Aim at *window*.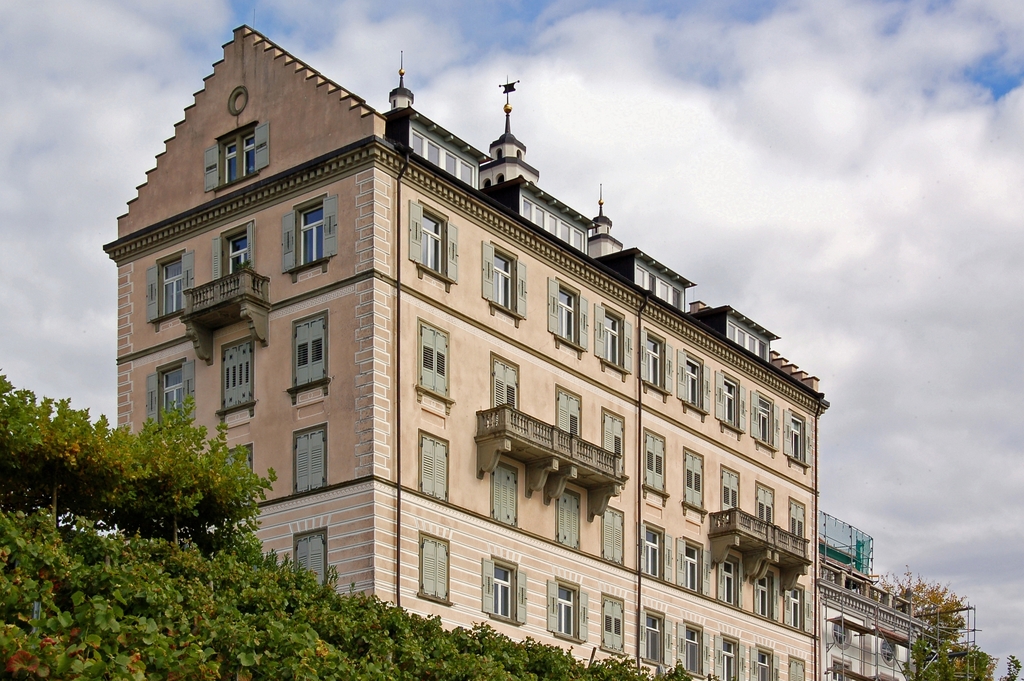
Aimed at Rect(675, 346, 709, 414).
